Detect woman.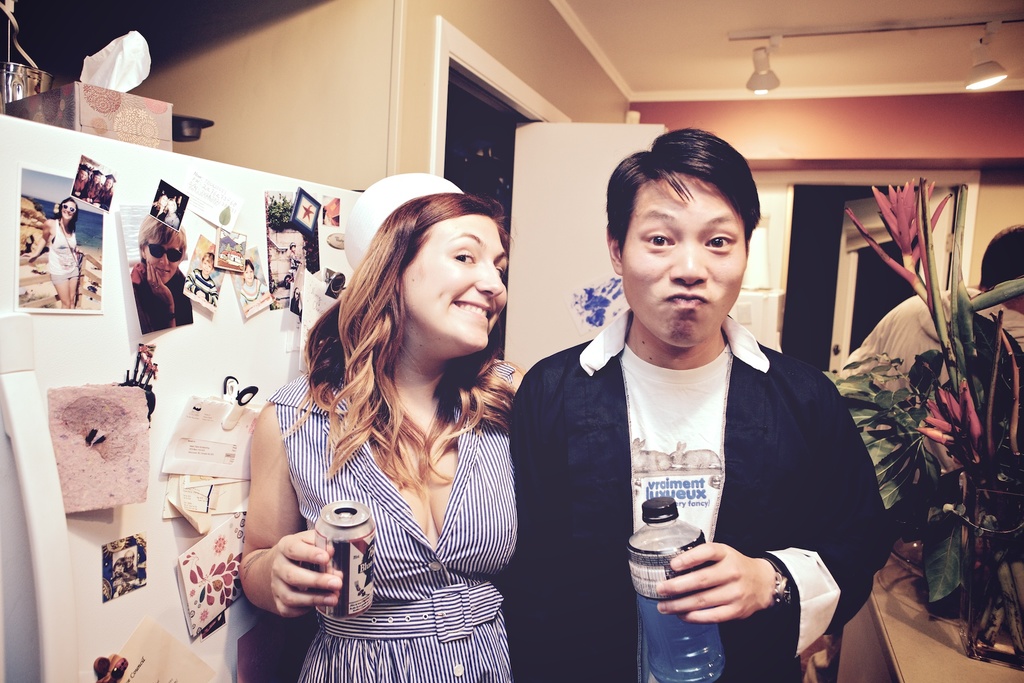
Detected at {"x1": 26, "y1": 195, "x2": 85, "y2": 309}.
